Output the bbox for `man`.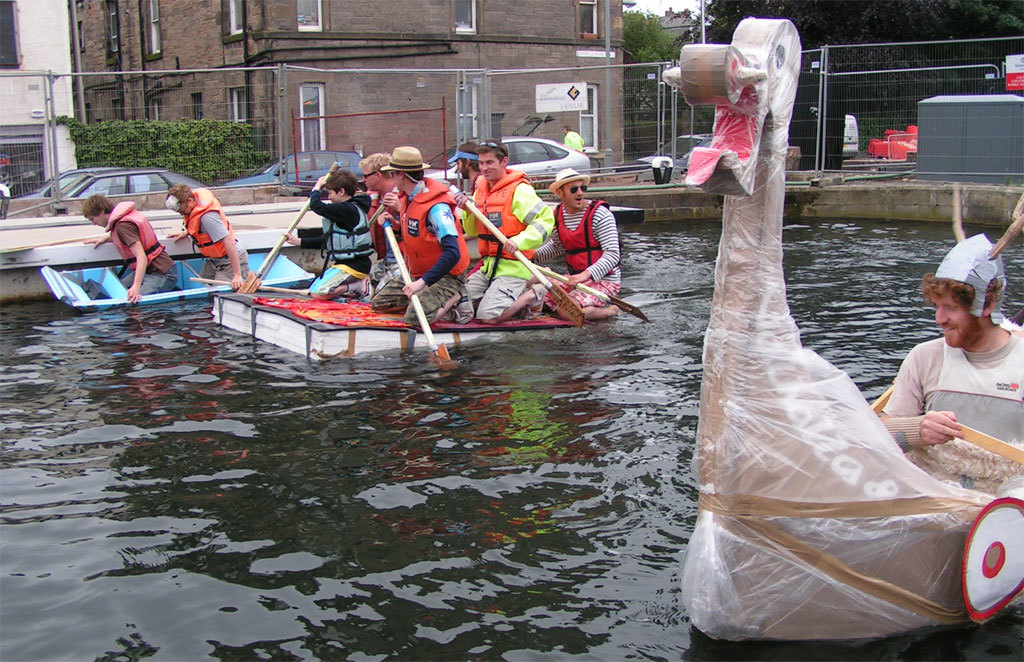
<bbox>563, 123, 589, 153</bbox>.
